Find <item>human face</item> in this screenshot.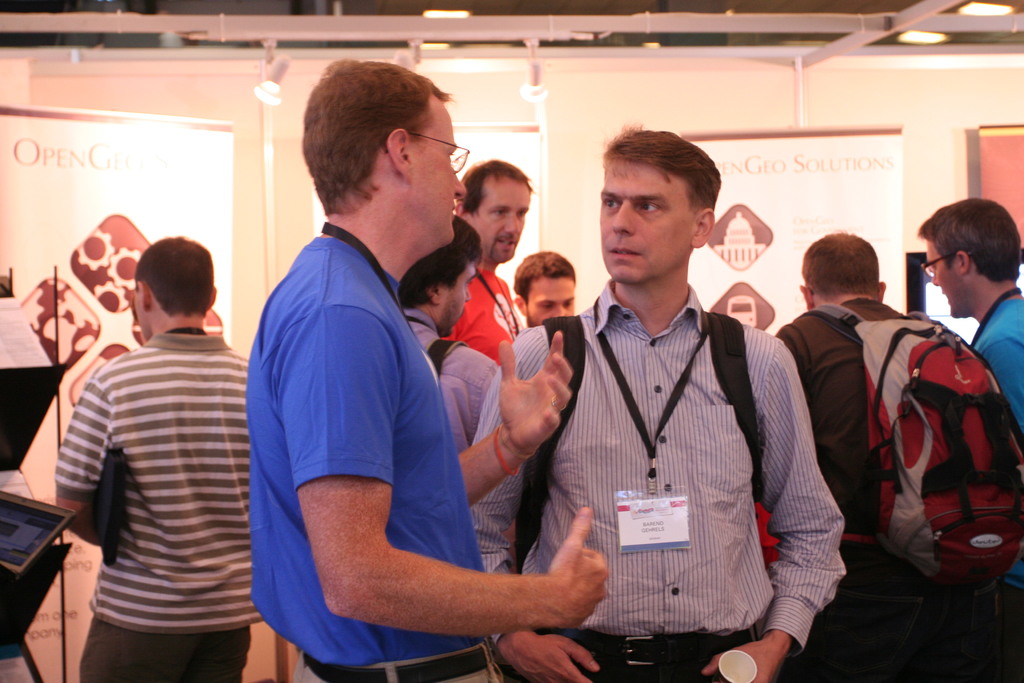
The bounding box for <item>human face</item> is [x1=600, y1=160, x2=692, y2=285].
